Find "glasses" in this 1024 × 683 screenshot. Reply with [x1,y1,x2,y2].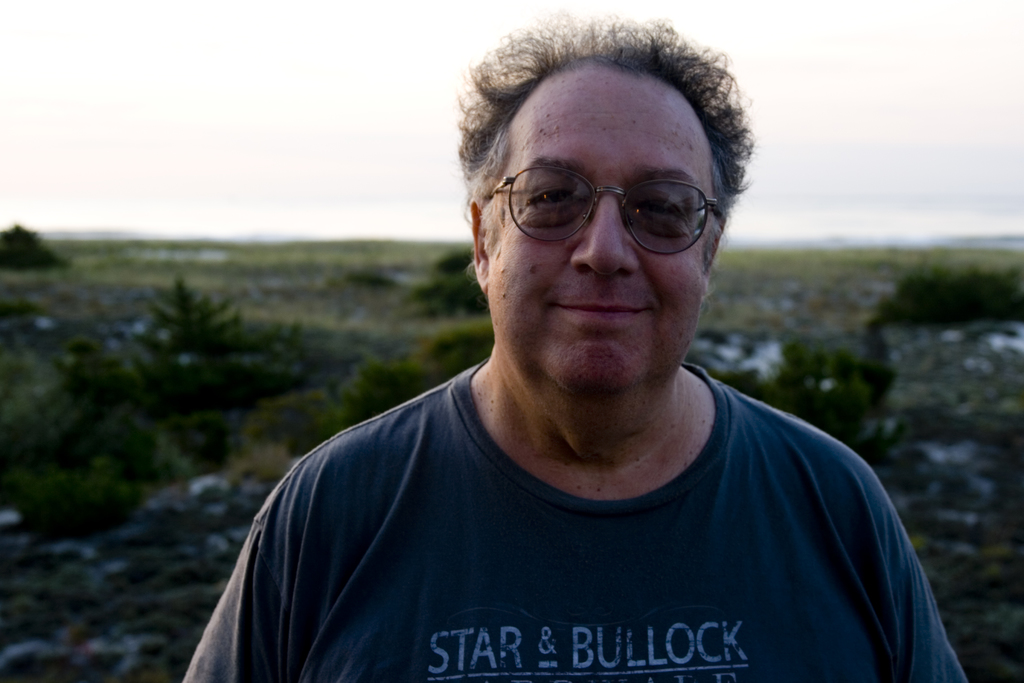
[476,151,732,249].
